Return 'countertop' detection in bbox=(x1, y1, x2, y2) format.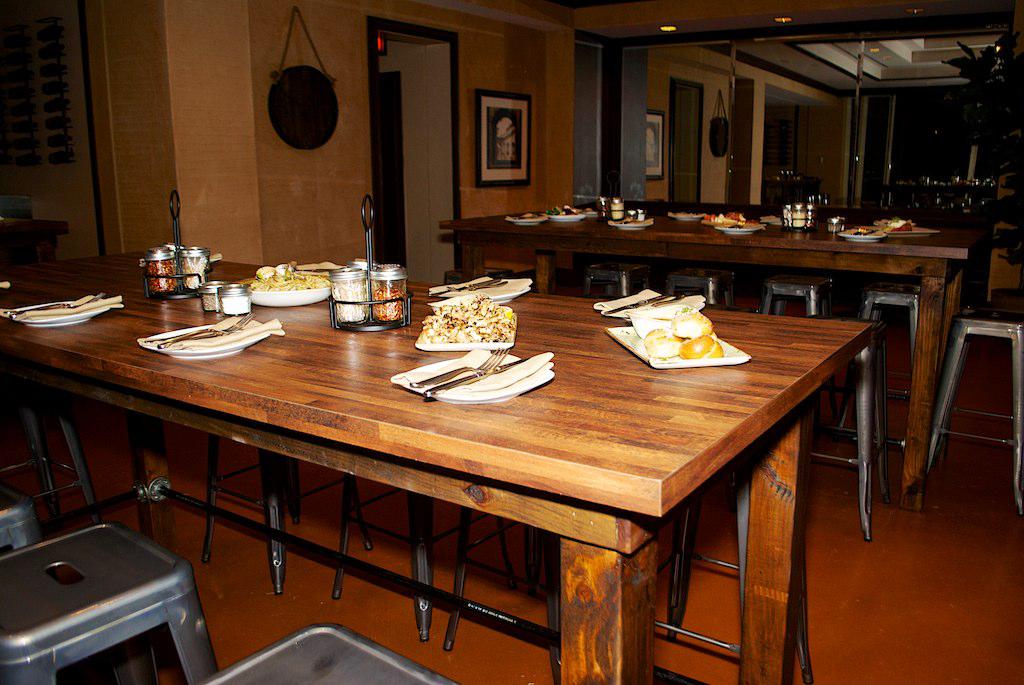
bbox=(438, 199, 977, 263).
